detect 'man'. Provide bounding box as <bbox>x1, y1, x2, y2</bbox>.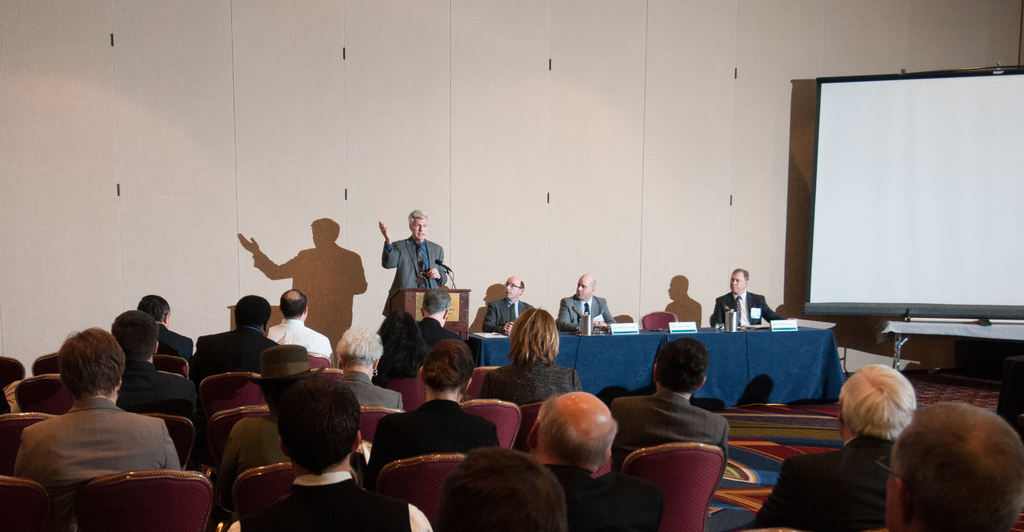
<bbox>755, 363, 916, 531</bbox>.
